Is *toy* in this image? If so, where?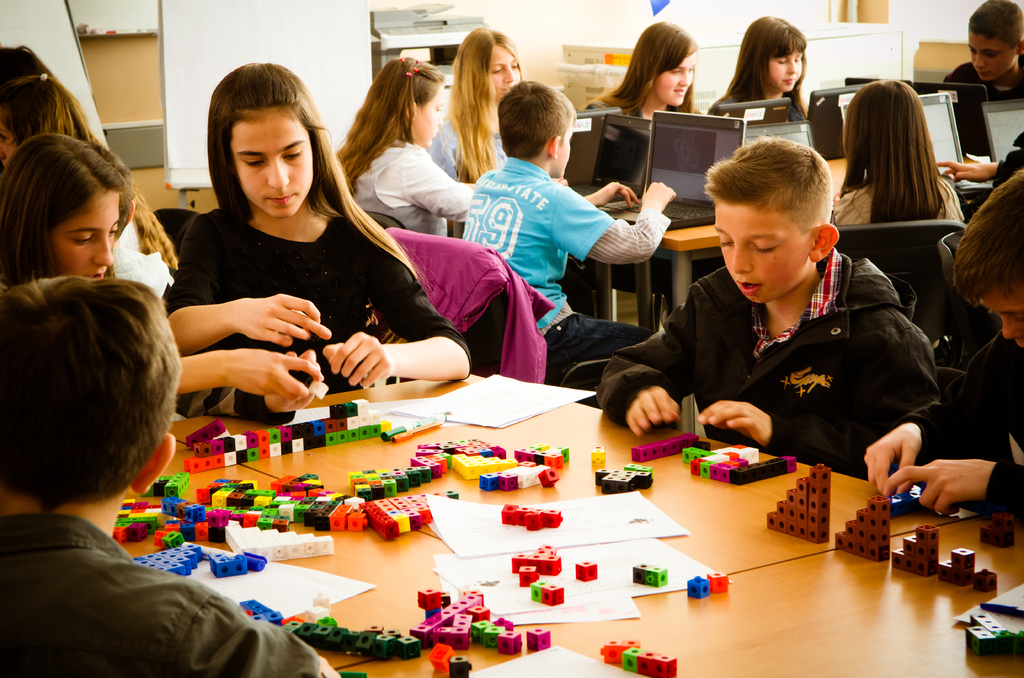
Yes, at (x1=754, y1=461, x2=838, y2=549).
